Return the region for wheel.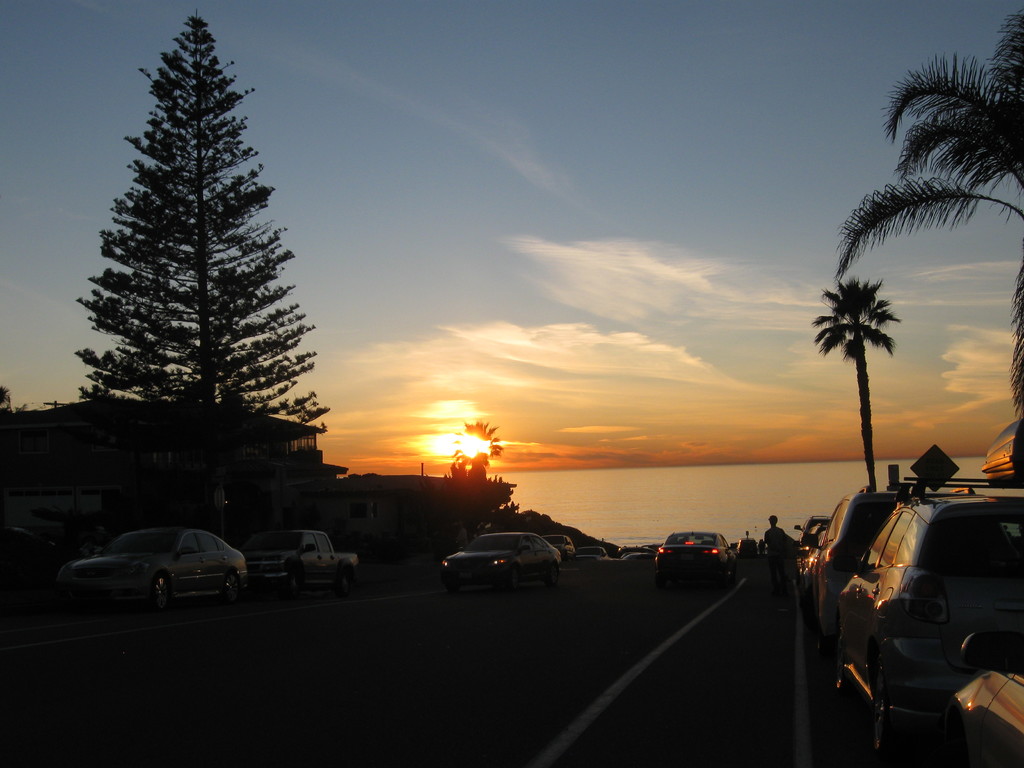
<box>874,662,899,757</box>.
